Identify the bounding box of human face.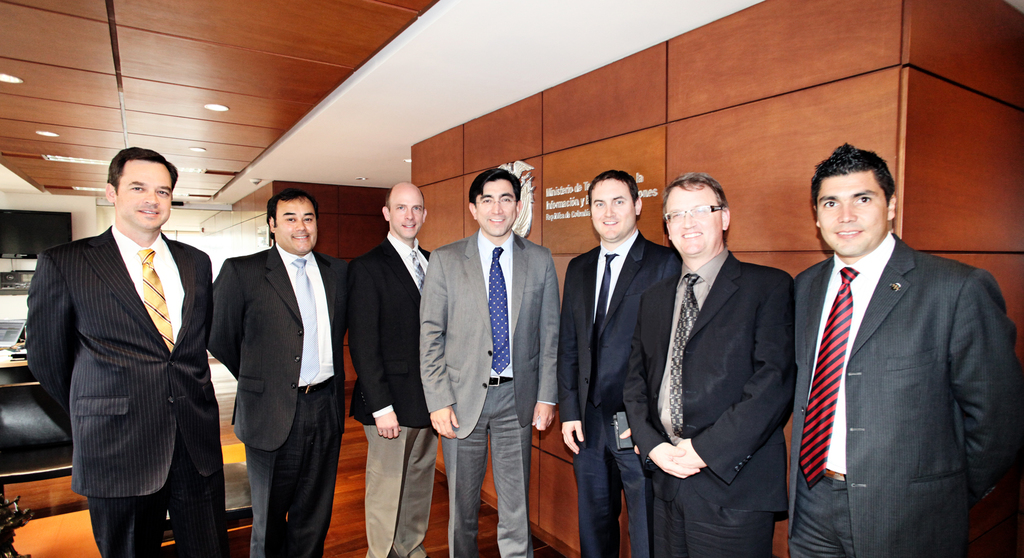
[817,170,888,256].
